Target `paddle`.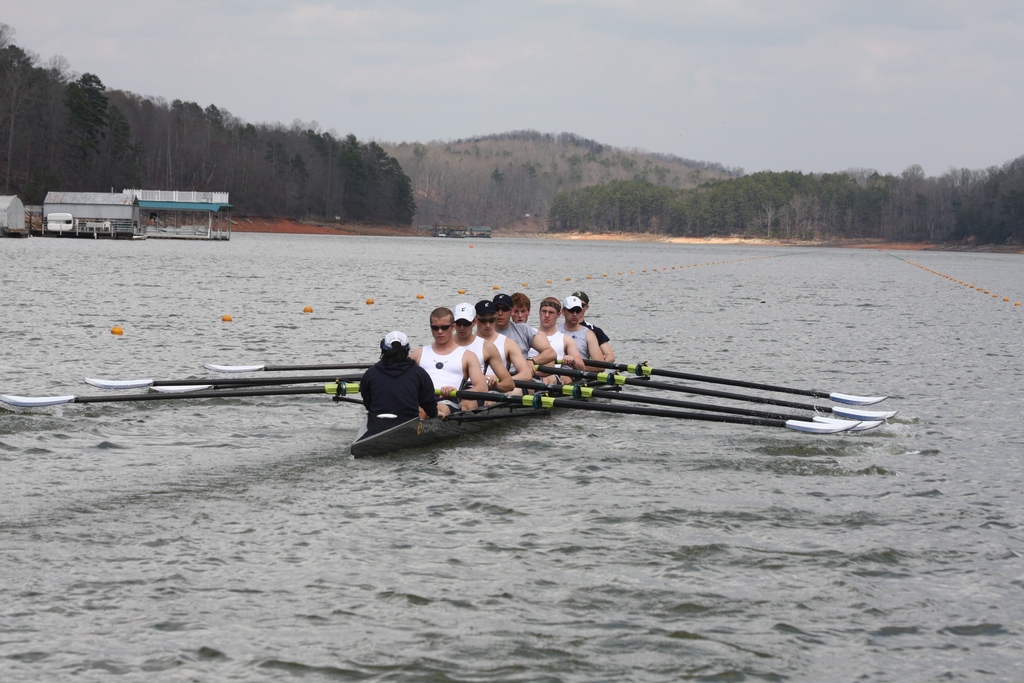
Target region: (589, 381, 869, 447).
